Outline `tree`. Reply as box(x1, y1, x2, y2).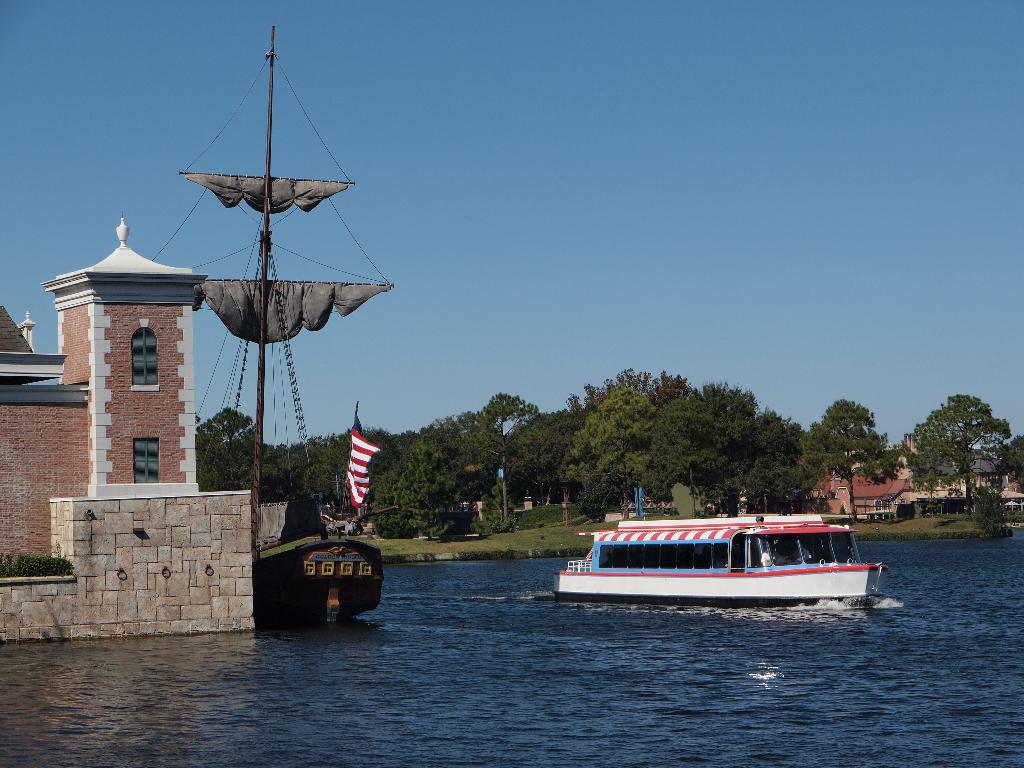
box(995, 436, 1023, 482).
